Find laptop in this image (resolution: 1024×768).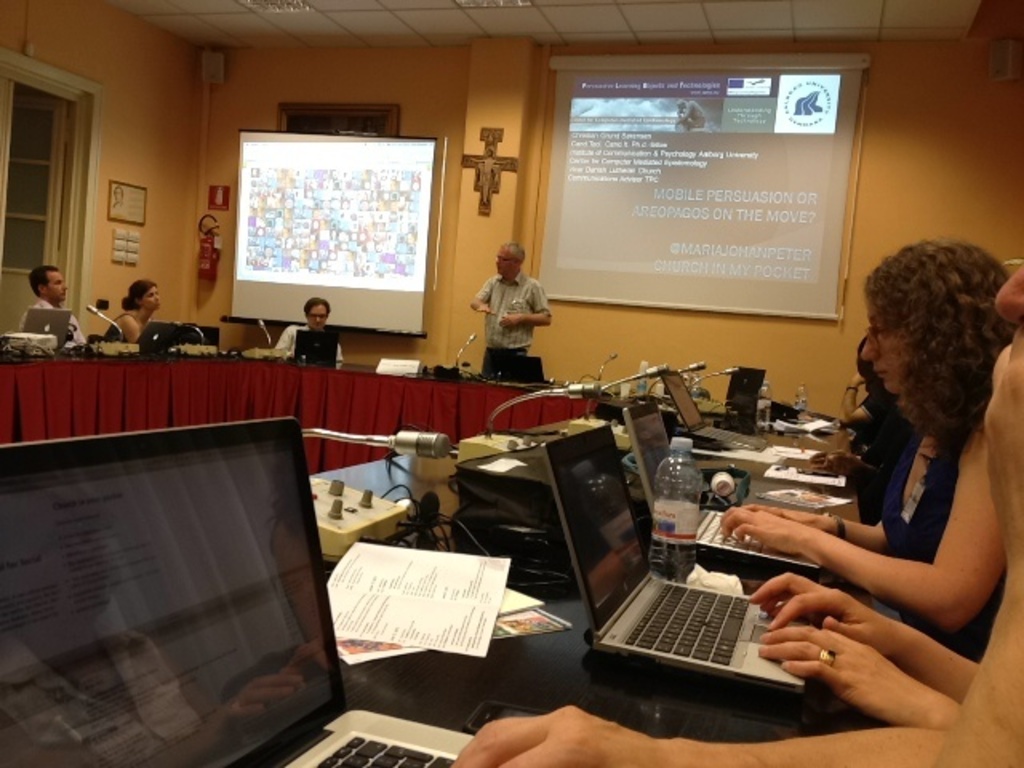
l=478, t=347, r=528, b=379.
